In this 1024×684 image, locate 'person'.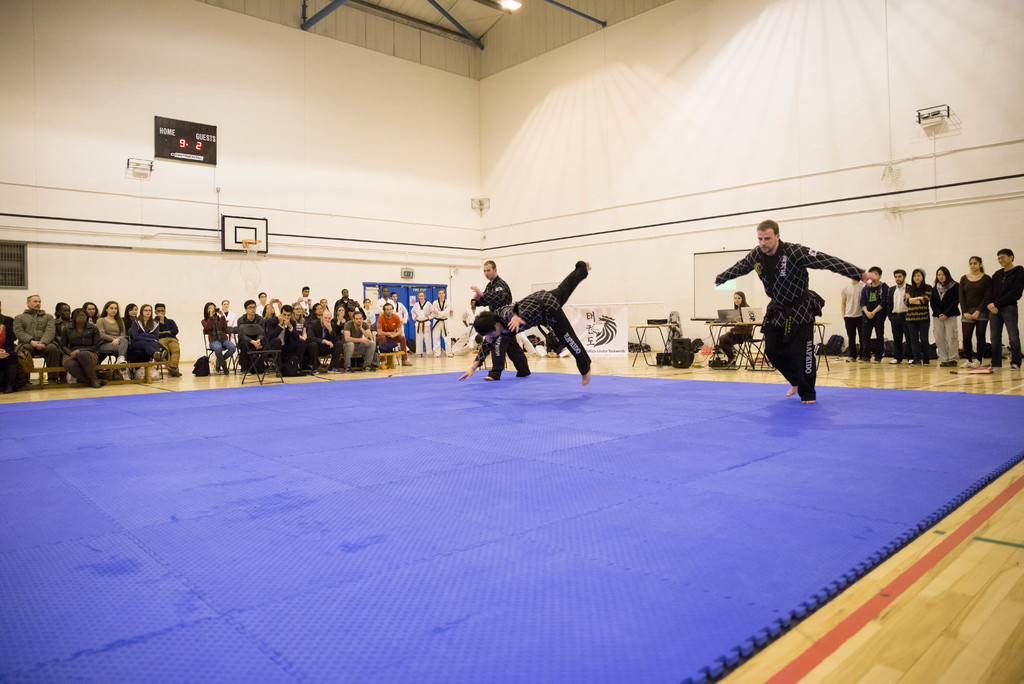
Bounding box: [x1=140, y1=304, x2=163, y2=375].
